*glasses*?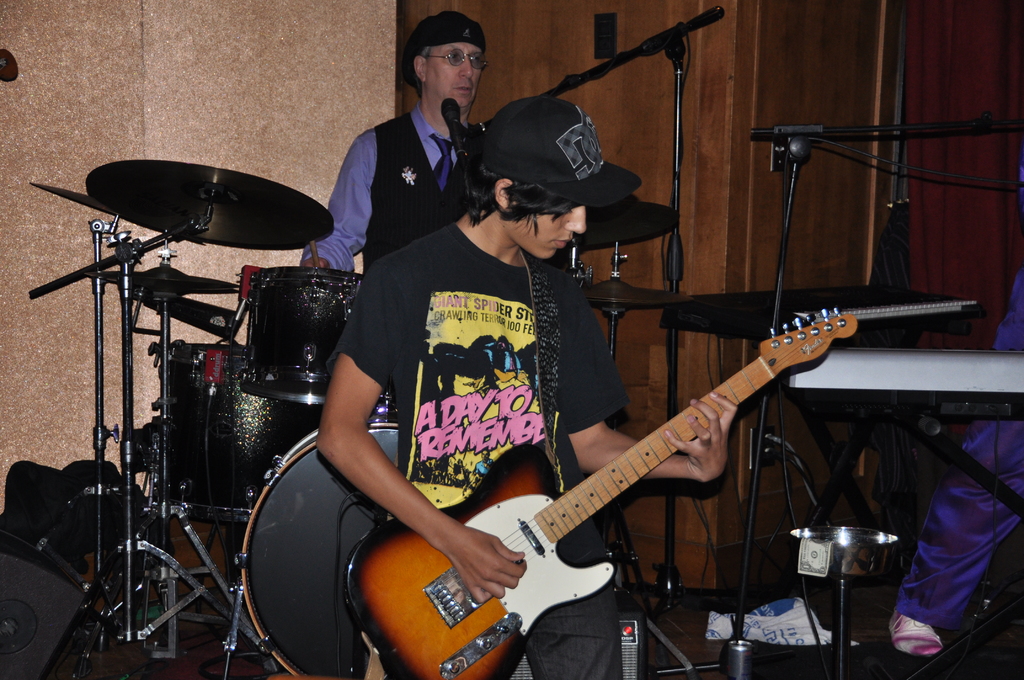
Rect(428, 49, 486, 69)
